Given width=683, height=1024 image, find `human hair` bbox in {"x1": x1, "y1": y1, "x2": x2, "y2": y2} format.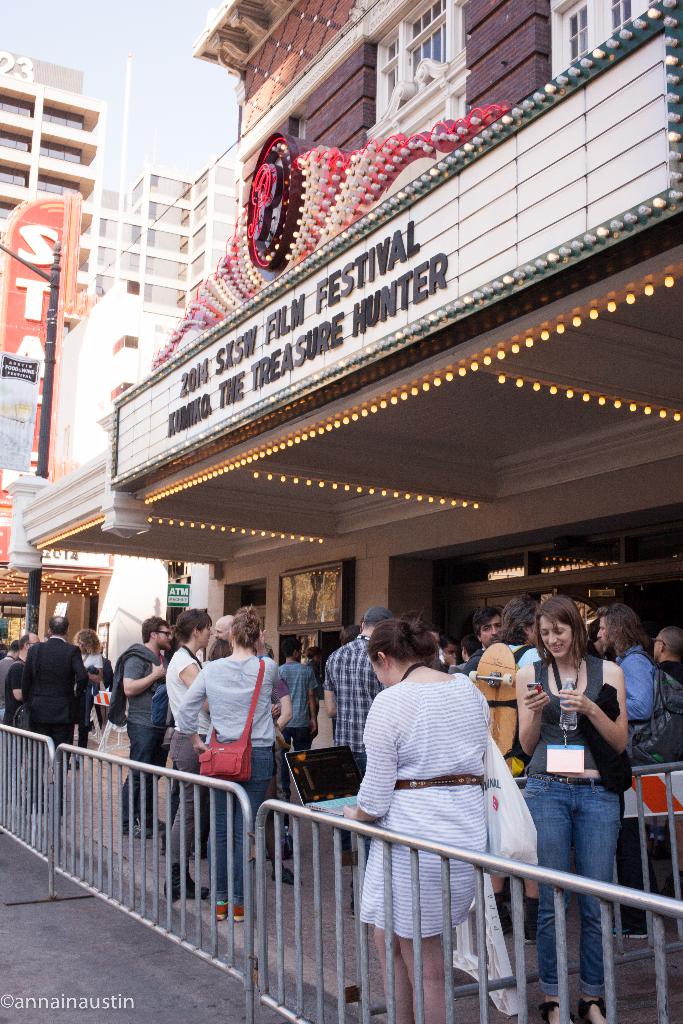
{"x1": 167, "y1": 606, "x2": 213, "y2": 644}.
